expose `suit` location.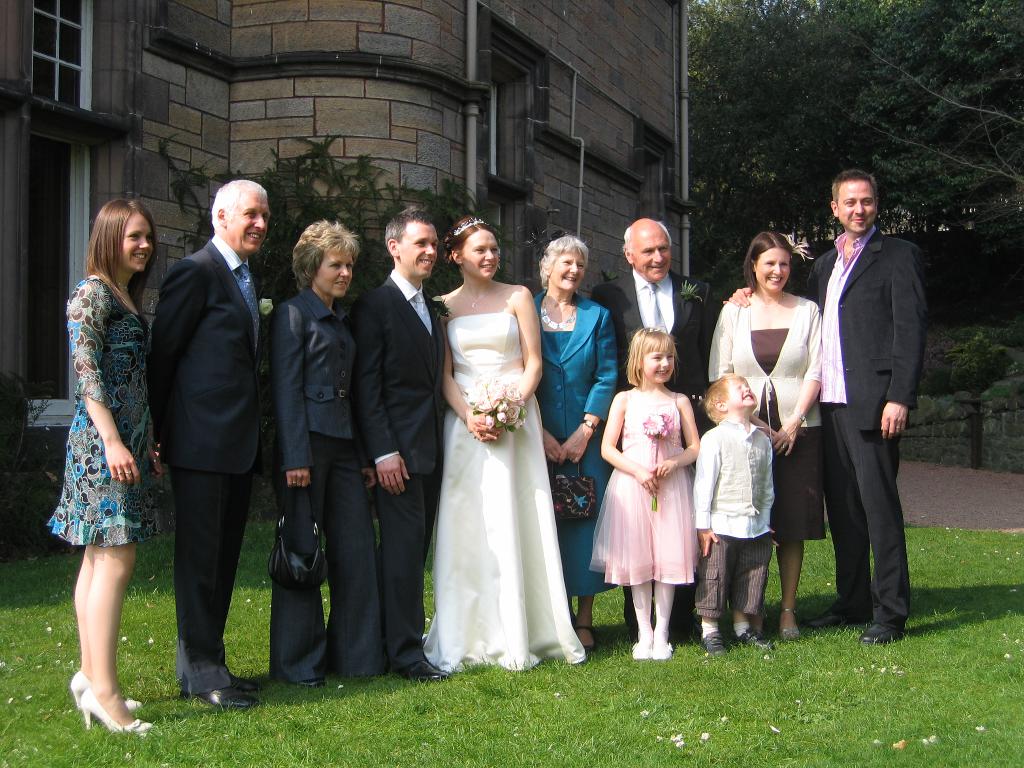
Exposed at 137/155/265/701.
